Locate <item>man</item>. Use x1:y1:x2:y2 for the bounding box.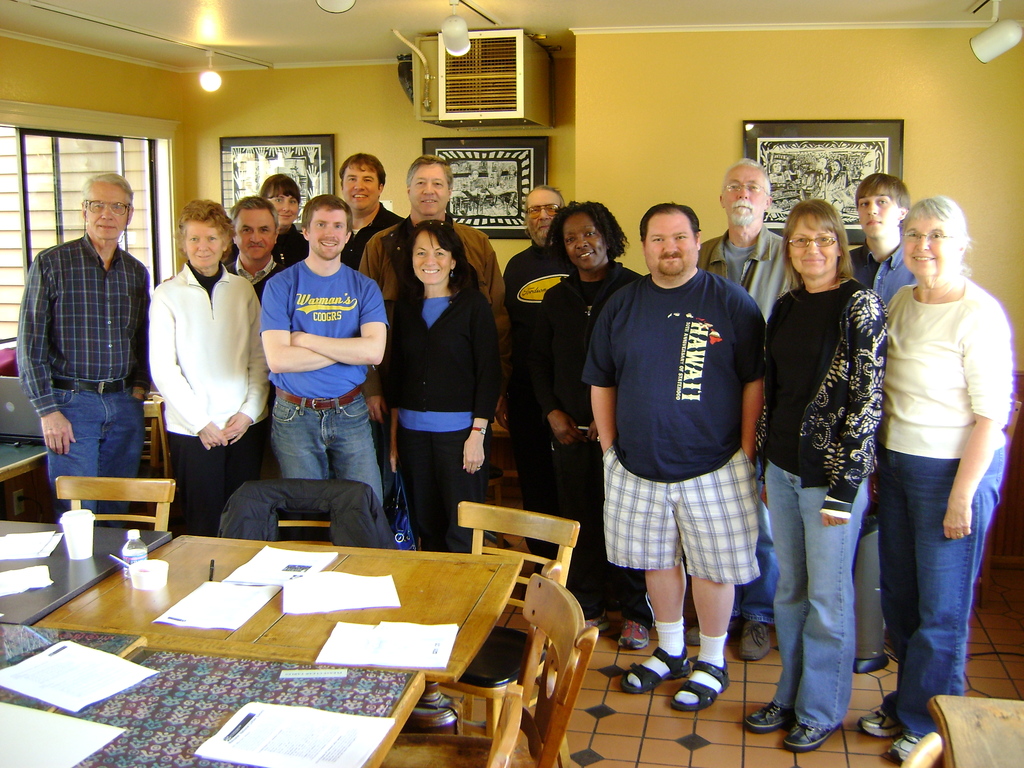
681:156:808:655.
